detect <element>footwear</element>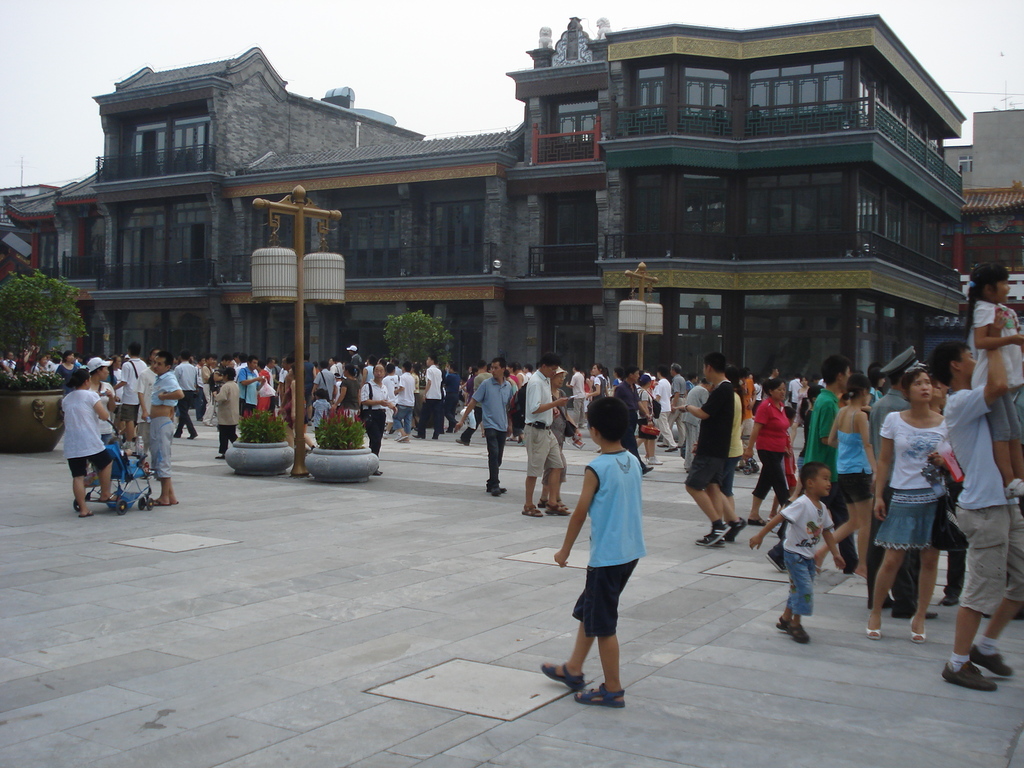
bbox=(214, 452, 225, 459)
